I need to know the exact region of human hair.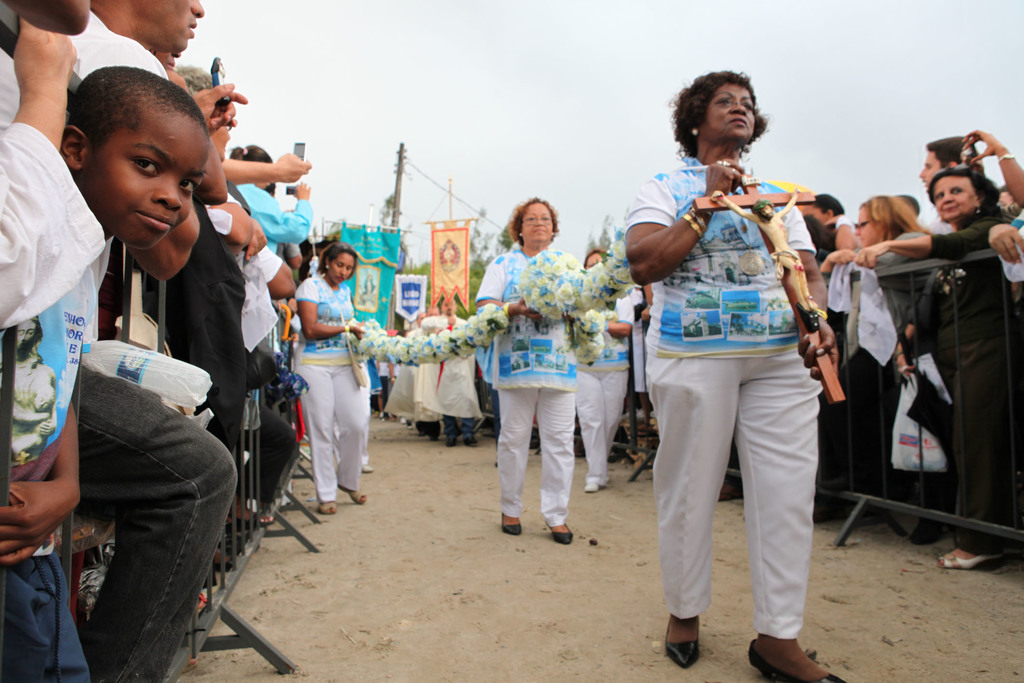
Region: l=928, t=162, r=1003, b=213.
